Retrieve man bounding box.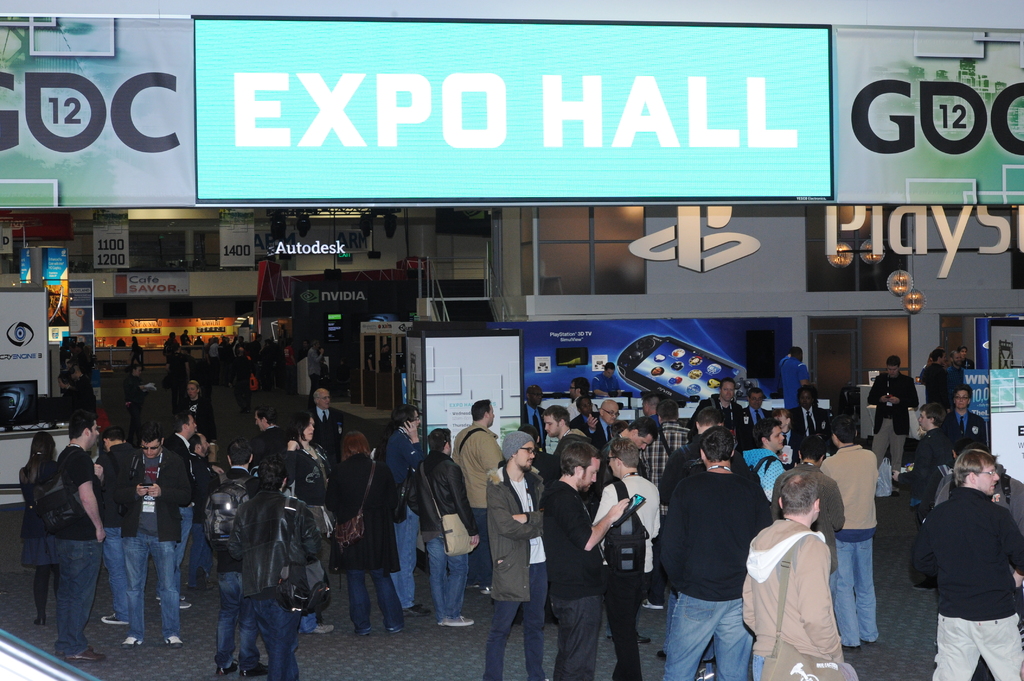
Bounding box: <bbox>944, 389, 993, 465</bbox>.
